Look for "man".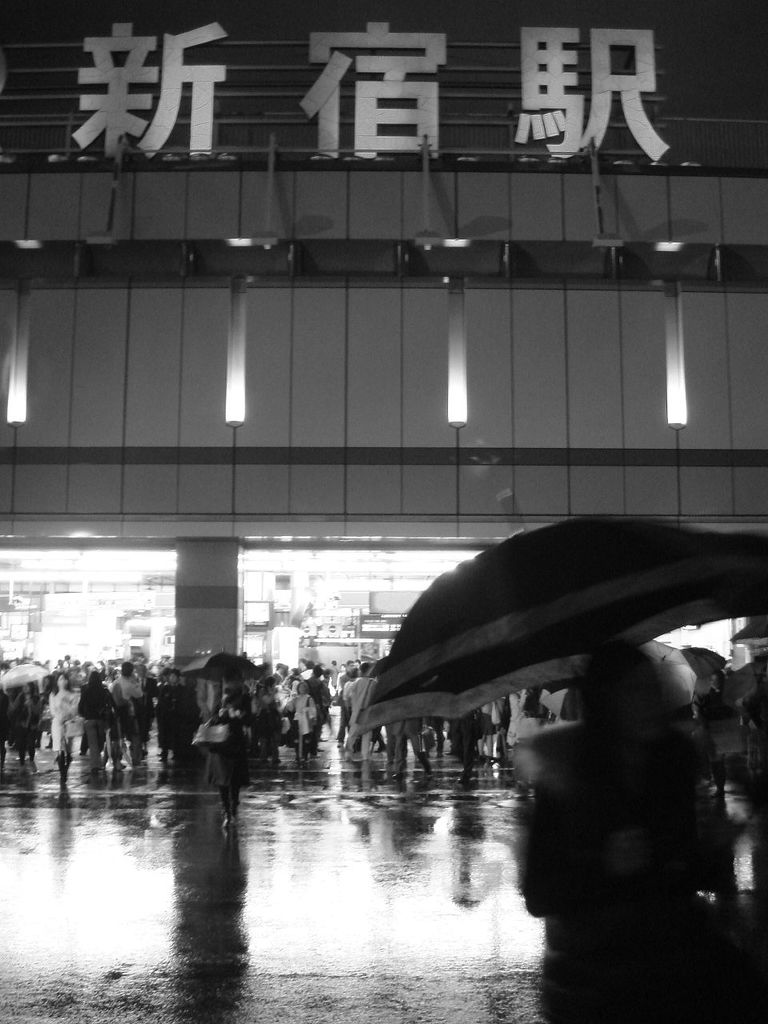
Found: locate(158, 663, 190, 767).
